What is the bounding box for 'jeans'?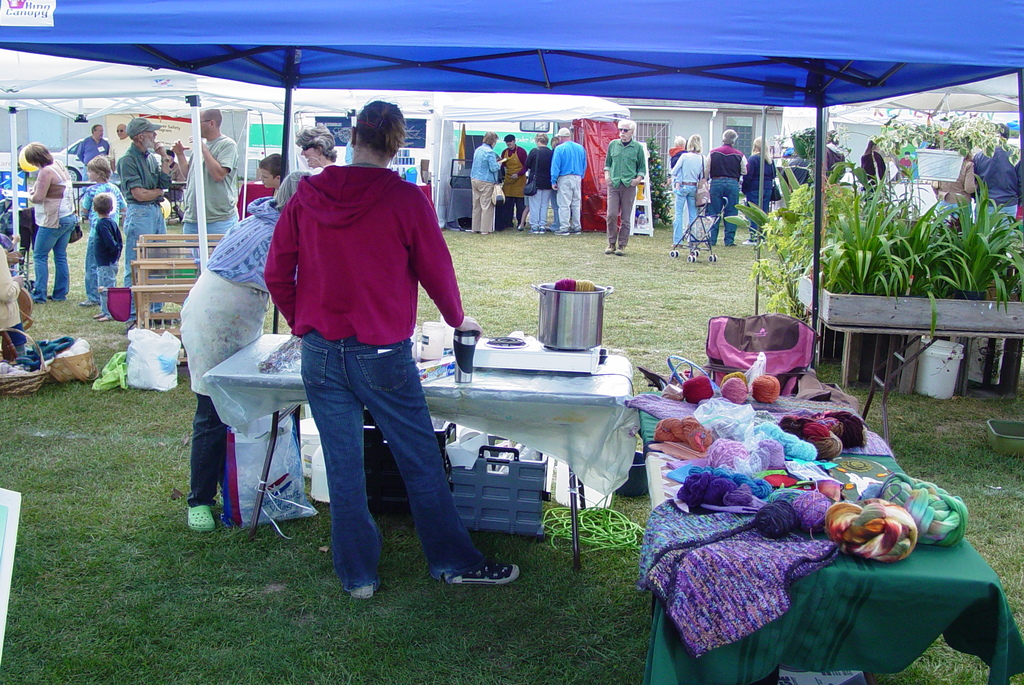
x1=31, y1=219, x2=73, y2=300.
